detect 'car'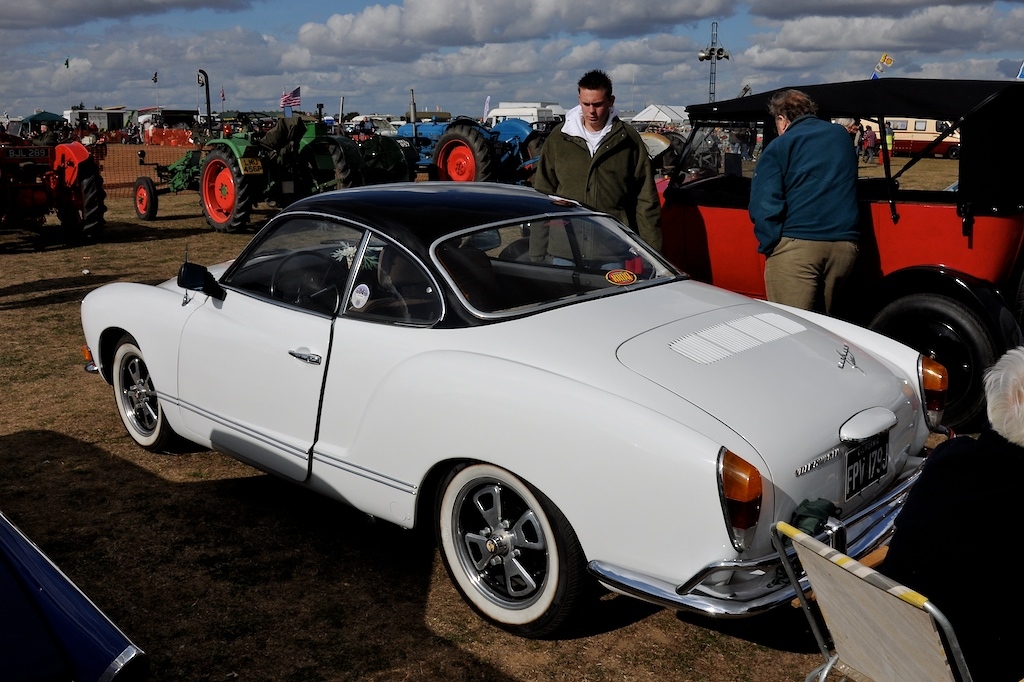
x1=79 y1=179 x2=955 y2=639
